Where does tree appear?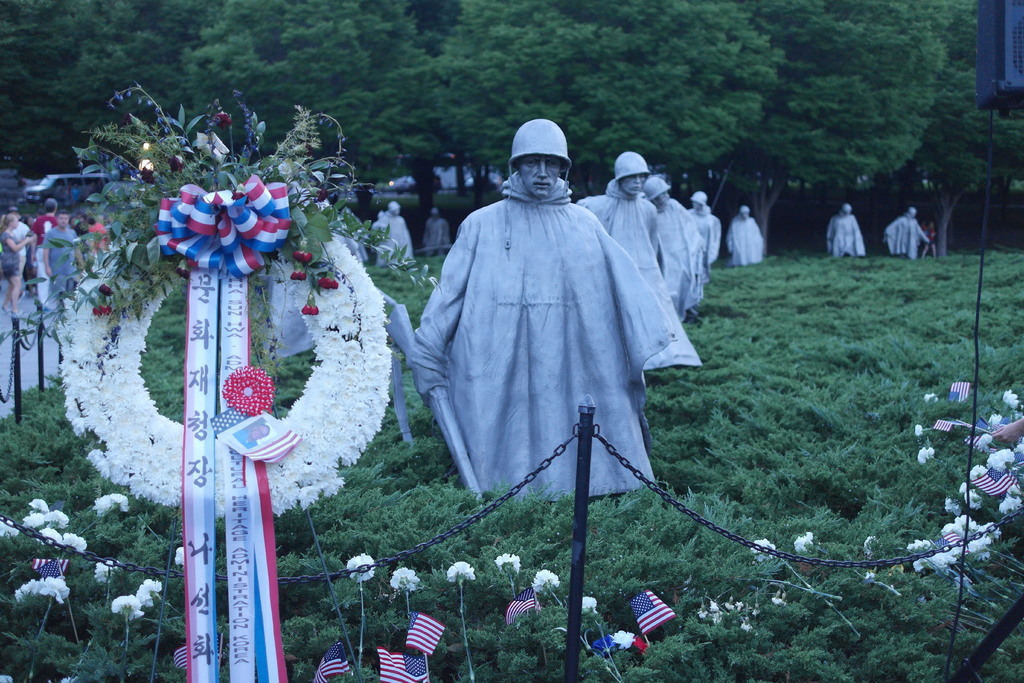
Appears at pyautogui.locateOnScreen(0, 0, 104, 183).
